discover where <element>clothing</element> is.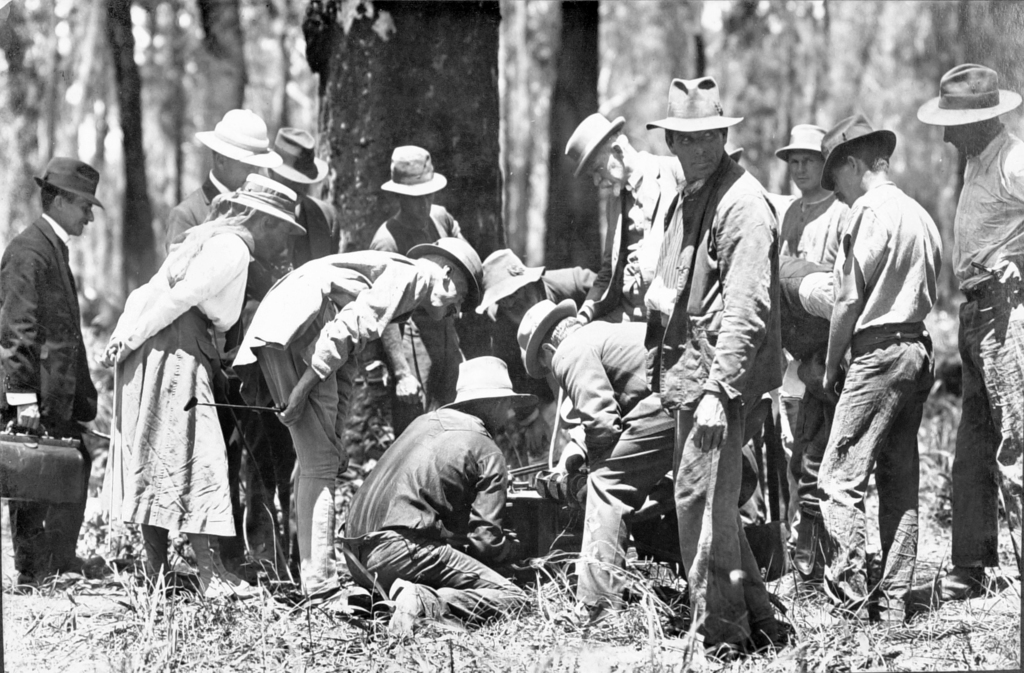
Discovered at bbox=(0, 210, 97, 578).
